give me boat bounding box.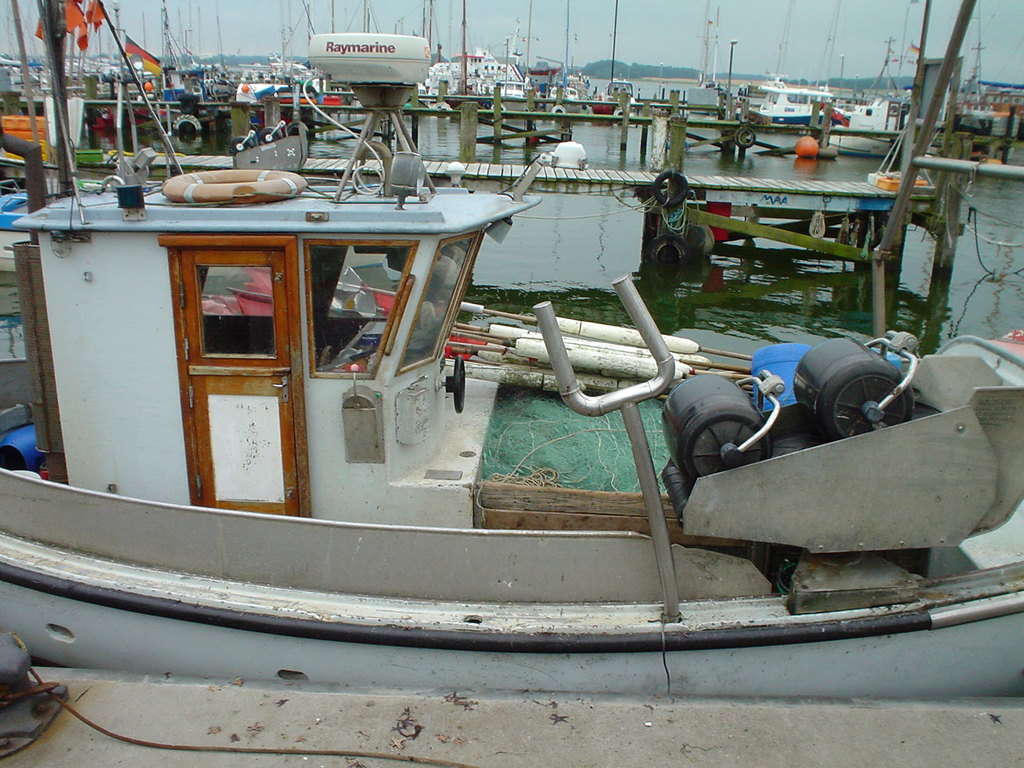
0/175/128/282.
